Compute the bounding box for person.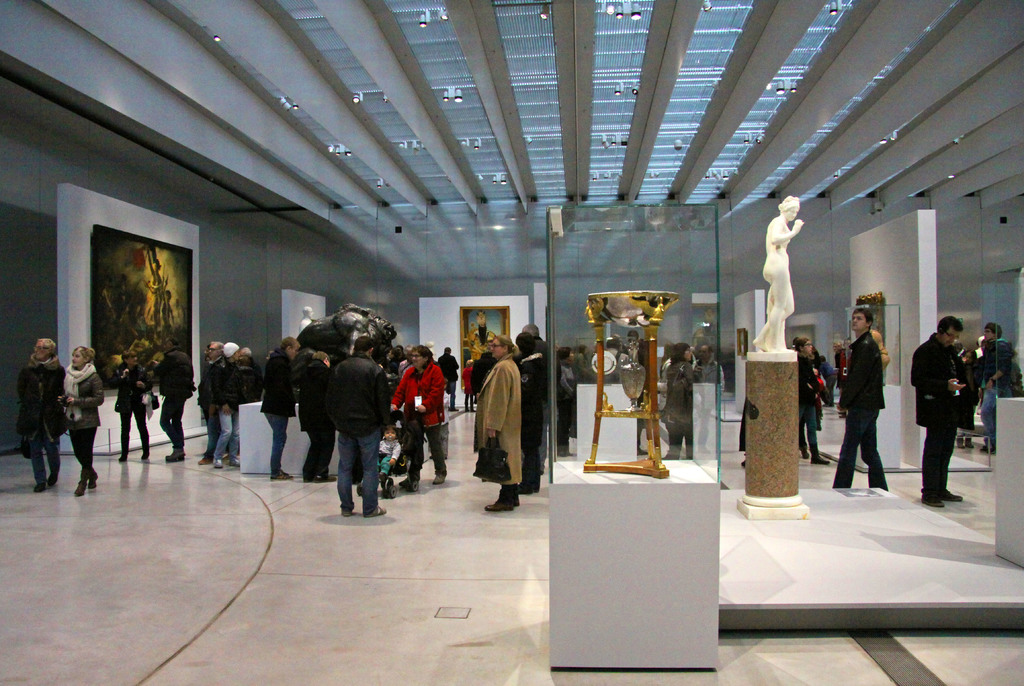
(13,335,74,498).
